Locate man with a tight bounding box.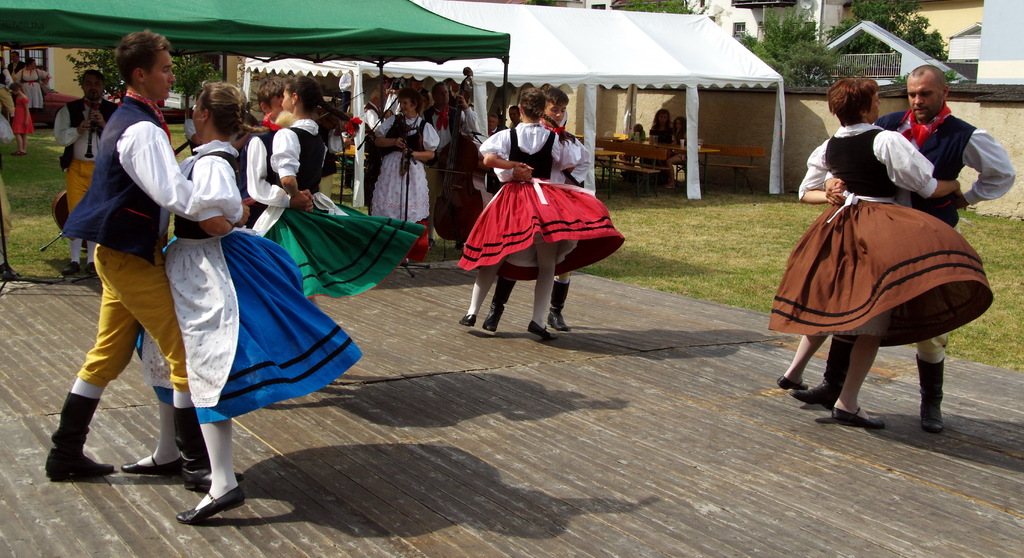
<region>490, 85, 593, 333</region>.
